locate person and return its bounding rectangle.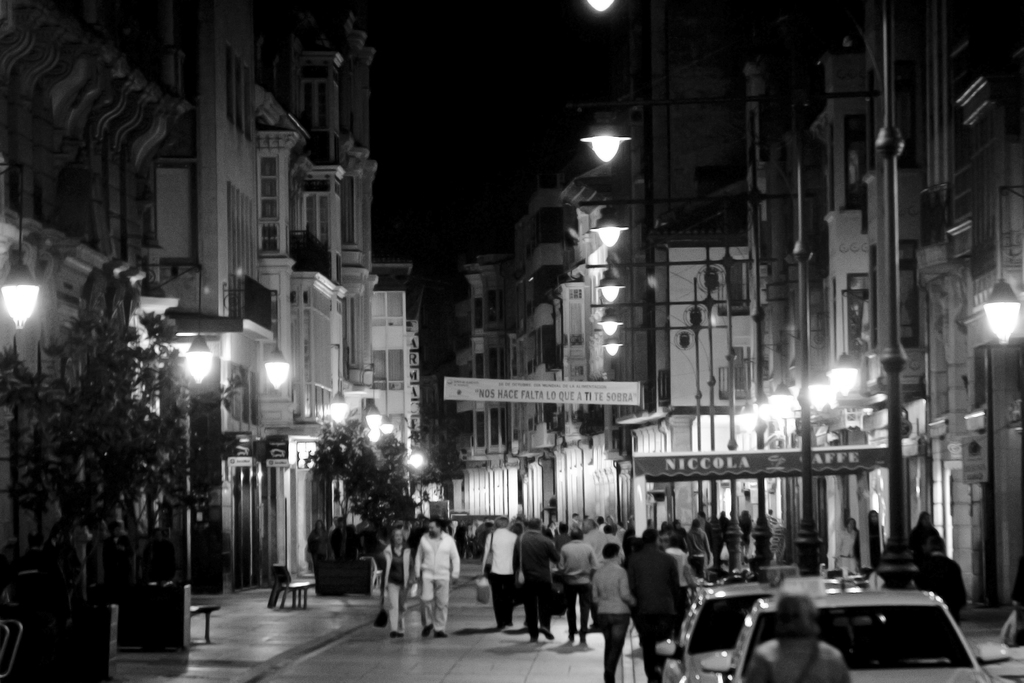
<region>559, 522, 596, 645</region>.
